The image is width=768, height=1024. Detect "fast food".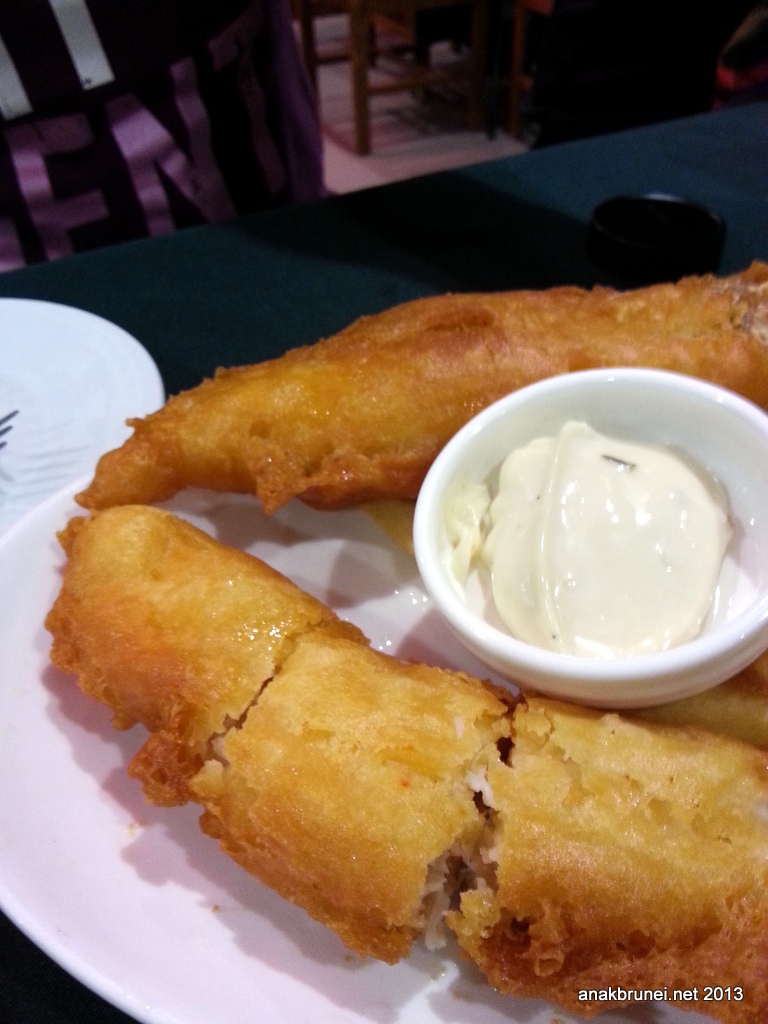
Detection: {"x1": 46, "y1": 503, "x2": 767, "y2": 1023}.
